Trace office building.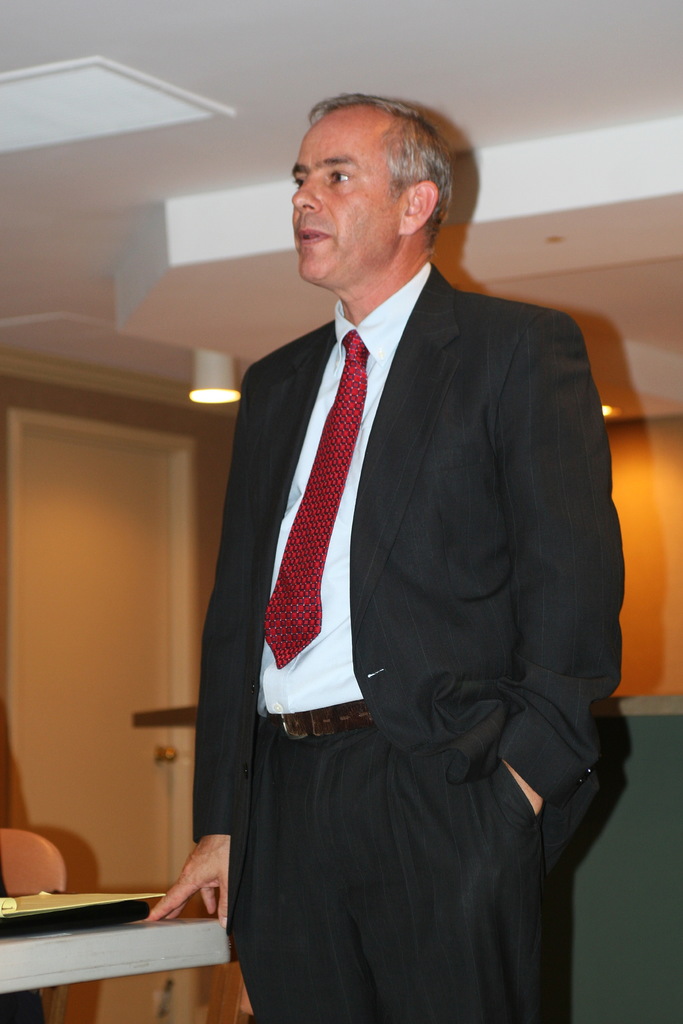
Traced to select_region(0, 0, 682, 1023).
